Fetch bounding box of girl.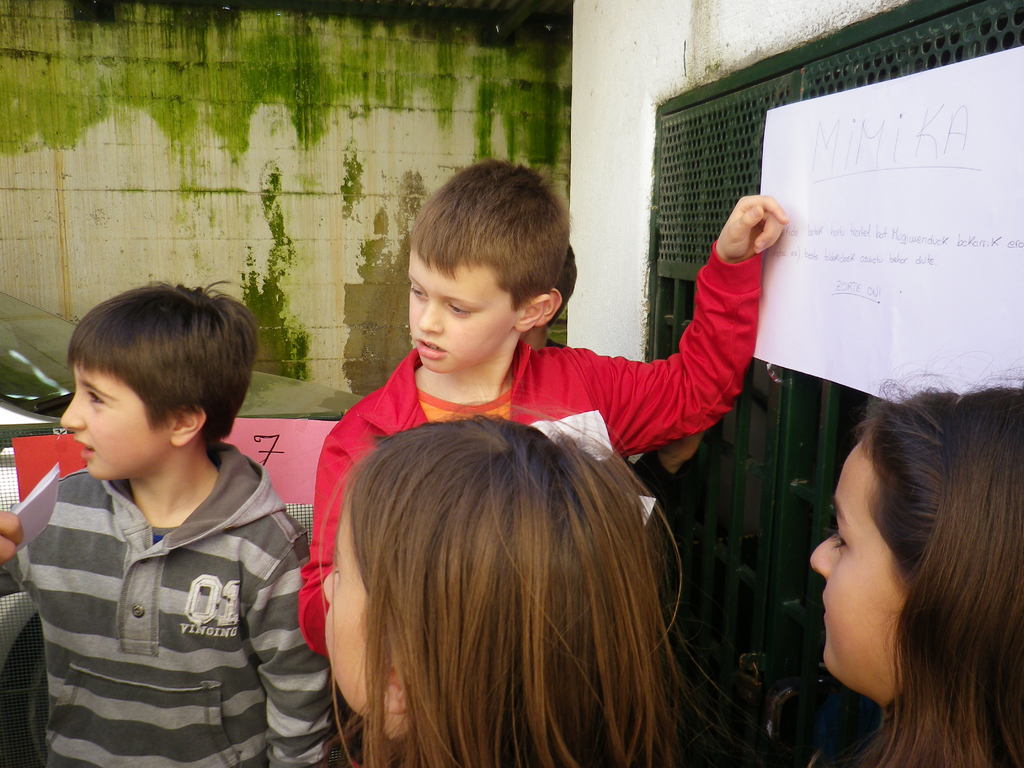
Bbox: 308 385 689 767.
